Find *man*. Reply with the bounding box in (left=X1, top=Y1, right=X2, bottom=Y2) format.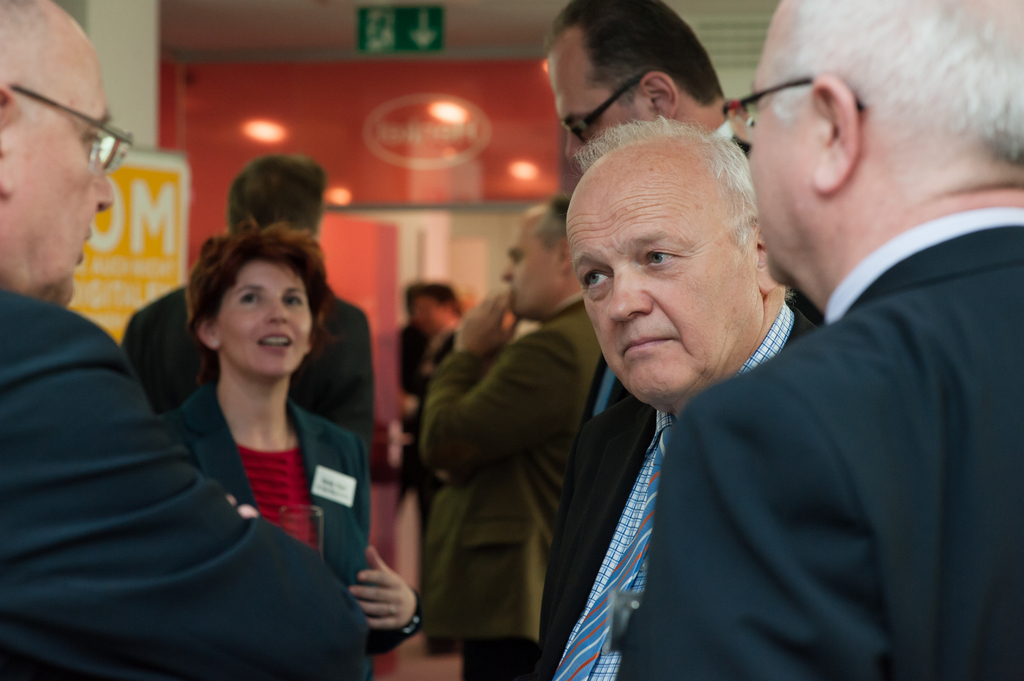
(left=685, top=1, right=1023, bottom=645).
